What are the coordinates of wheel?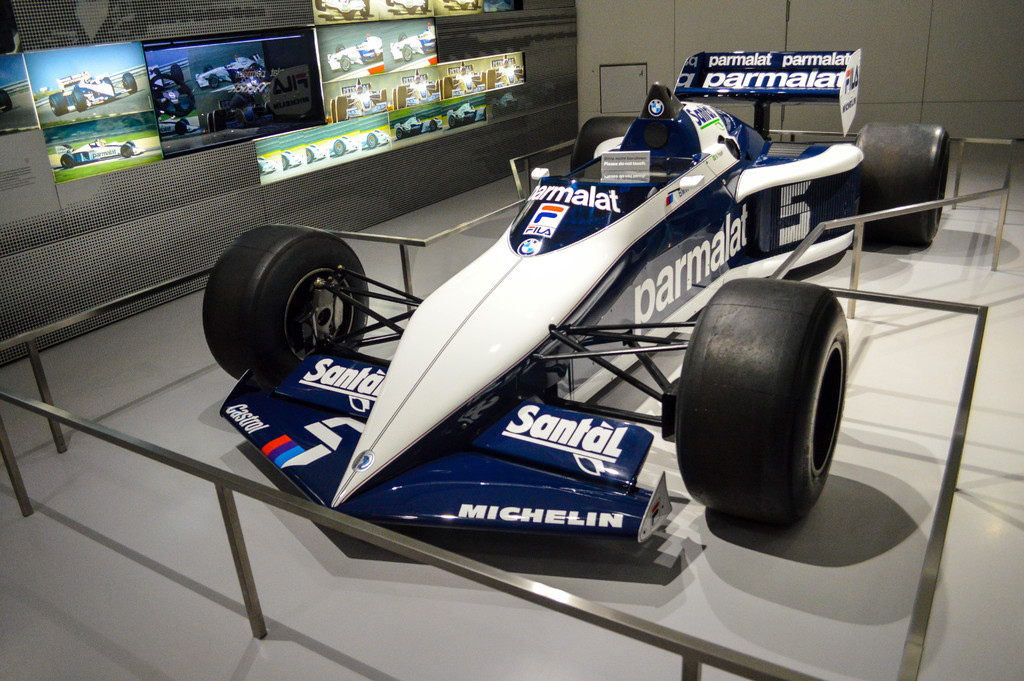
429, 119, 438, 131.
